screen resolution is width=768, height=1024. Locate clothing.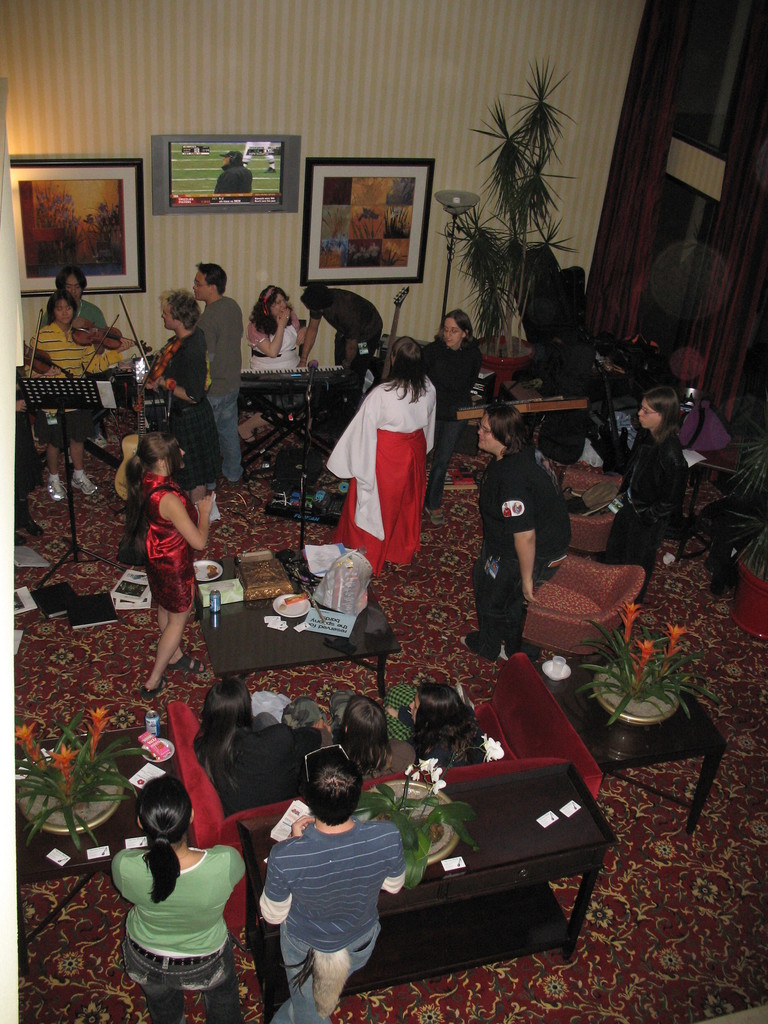
[left=464, top=450, right=576, bottom=655].
